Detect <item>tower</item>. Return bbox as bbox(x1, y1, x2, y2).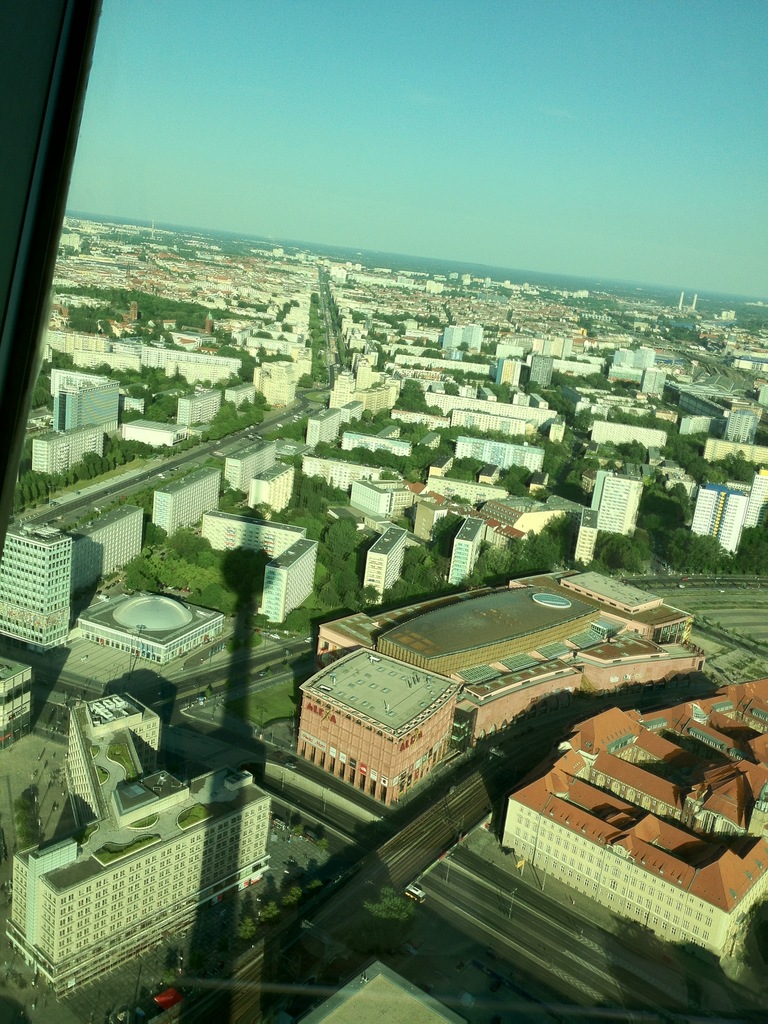
bbox(632, 365, 665, 400).
